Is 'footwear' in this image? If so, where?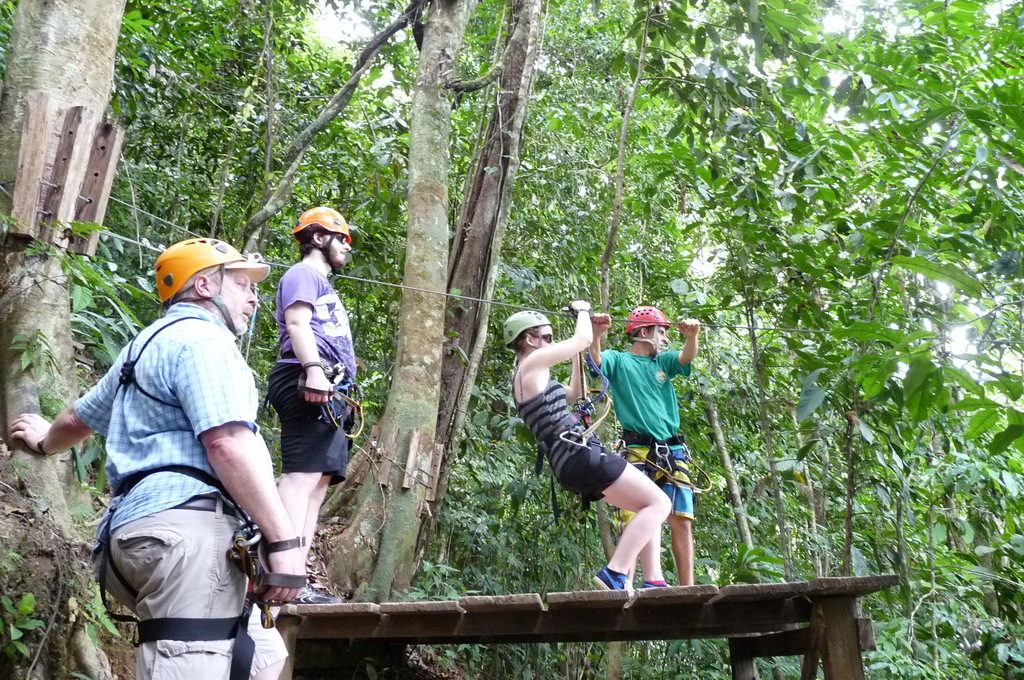
Yes, at [left=273, top=584, right=338, bottom=608].
